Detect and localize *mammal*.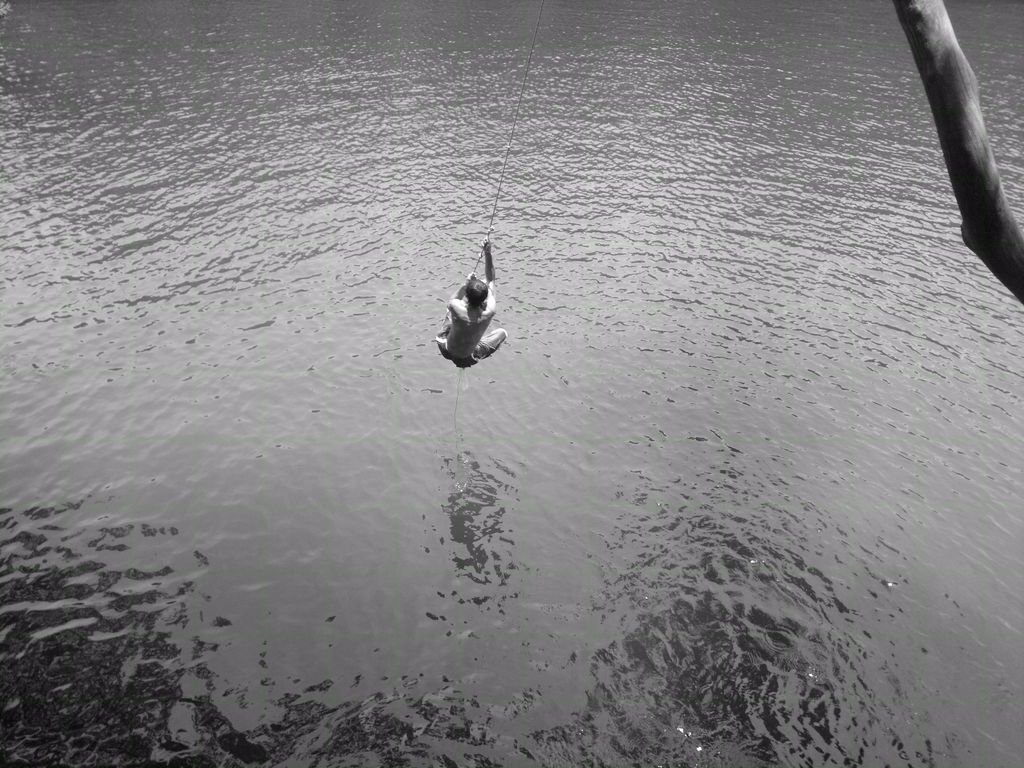
Localized at detection(435, 241, 513, 345).
